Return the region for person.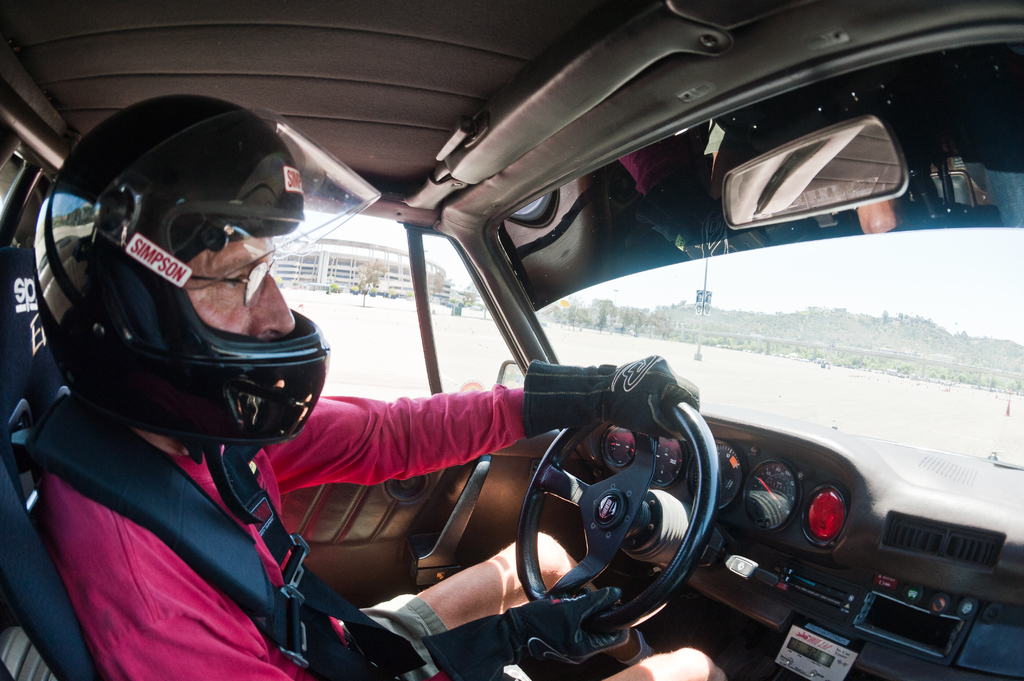
bbox=(117, 70, 750, 678).
